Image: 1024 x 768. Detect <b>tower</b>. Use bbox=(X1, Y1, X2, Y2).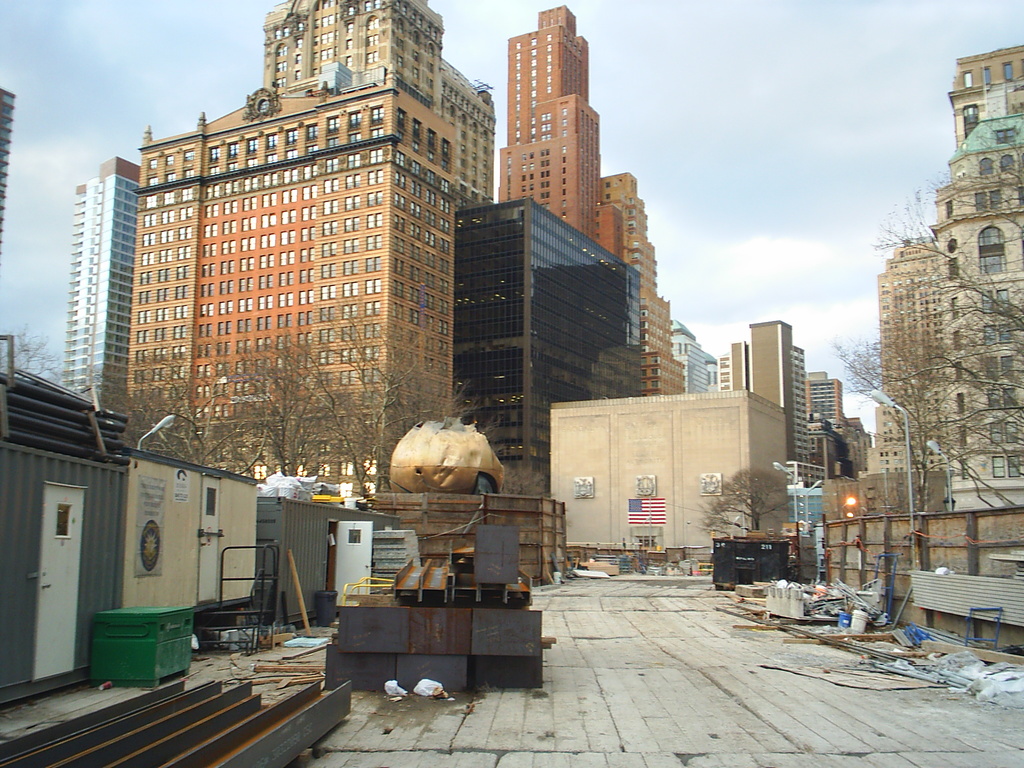
bbox=(860, 40, 1020, 529).
